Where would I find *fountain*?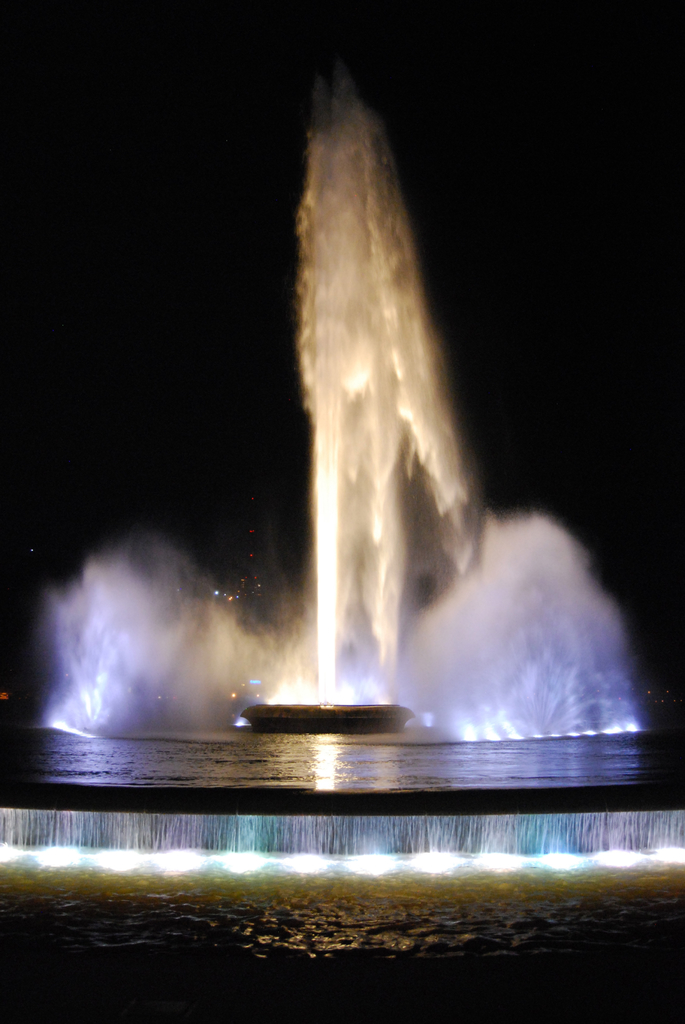
At rect(0, 42, 684, 911).
